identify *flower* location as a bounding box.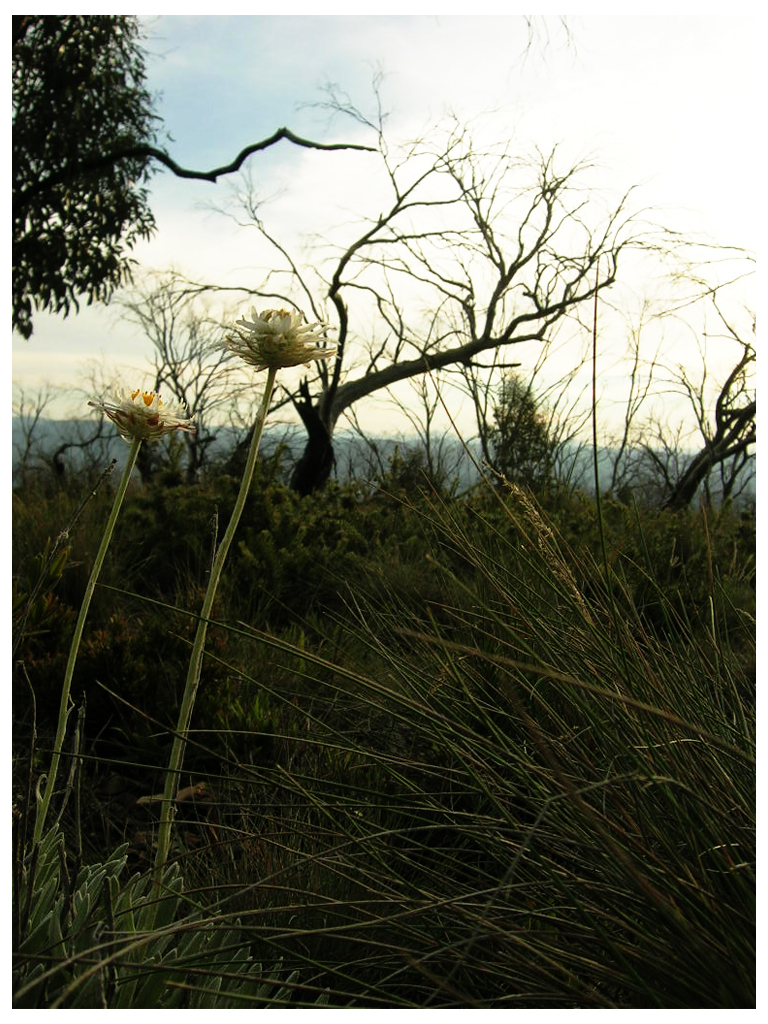
[96, 382, 192, 439].
